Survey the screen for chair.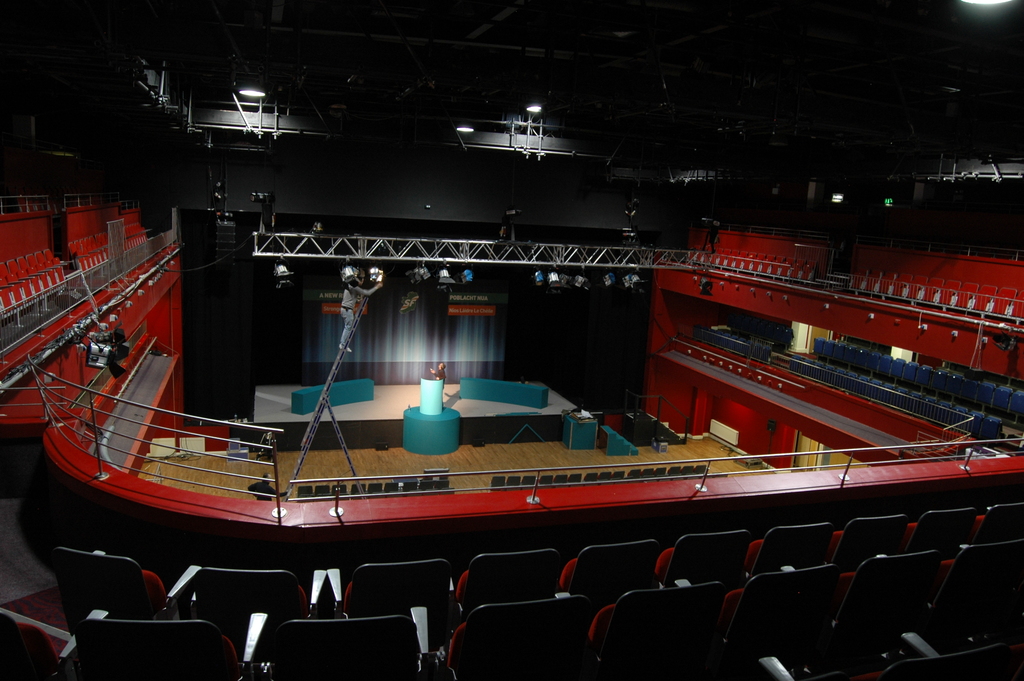
Survey found: region(404, 479, 420, 498).
